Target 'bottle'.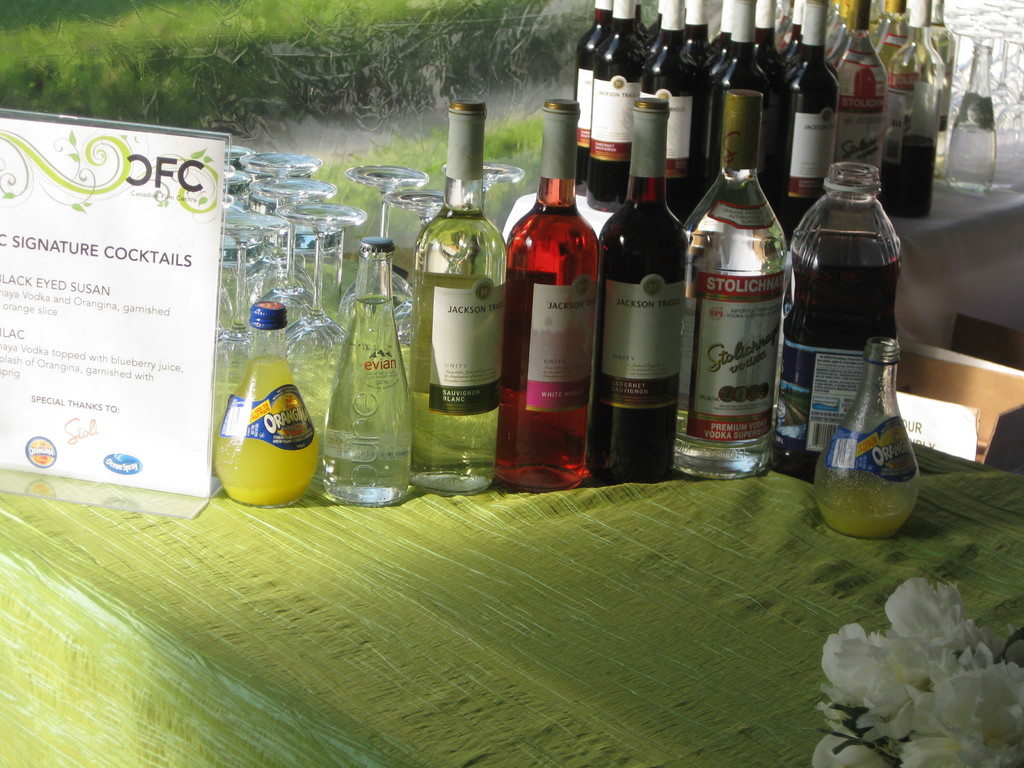
Target region: select_region(752, 1, 776, 74).
